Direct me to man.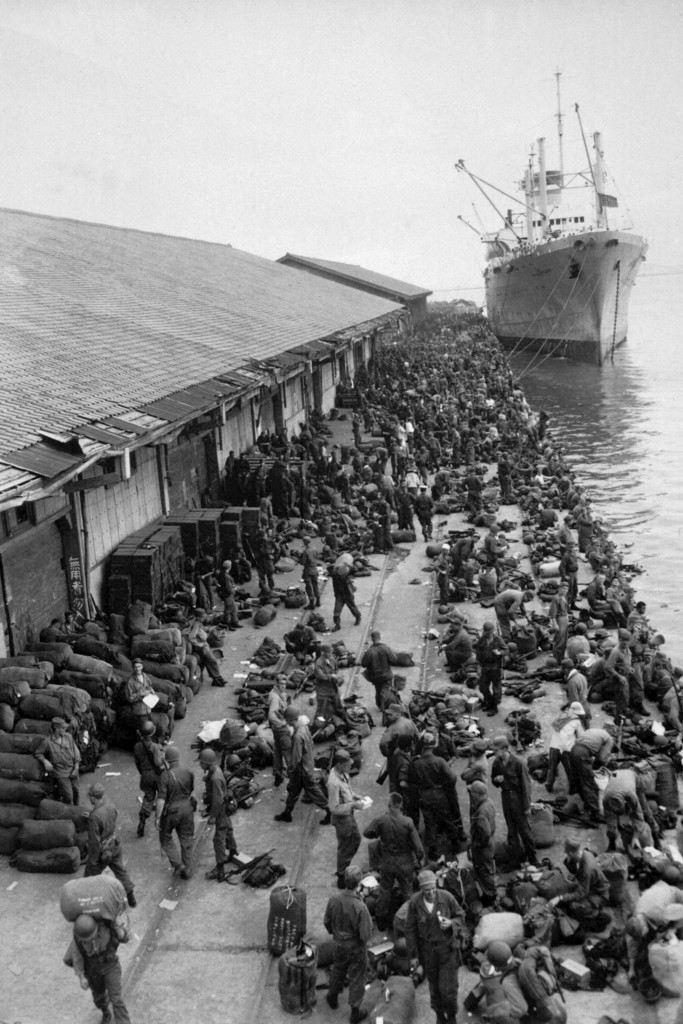
Direction: Rect(562, 663, 590, 733).
